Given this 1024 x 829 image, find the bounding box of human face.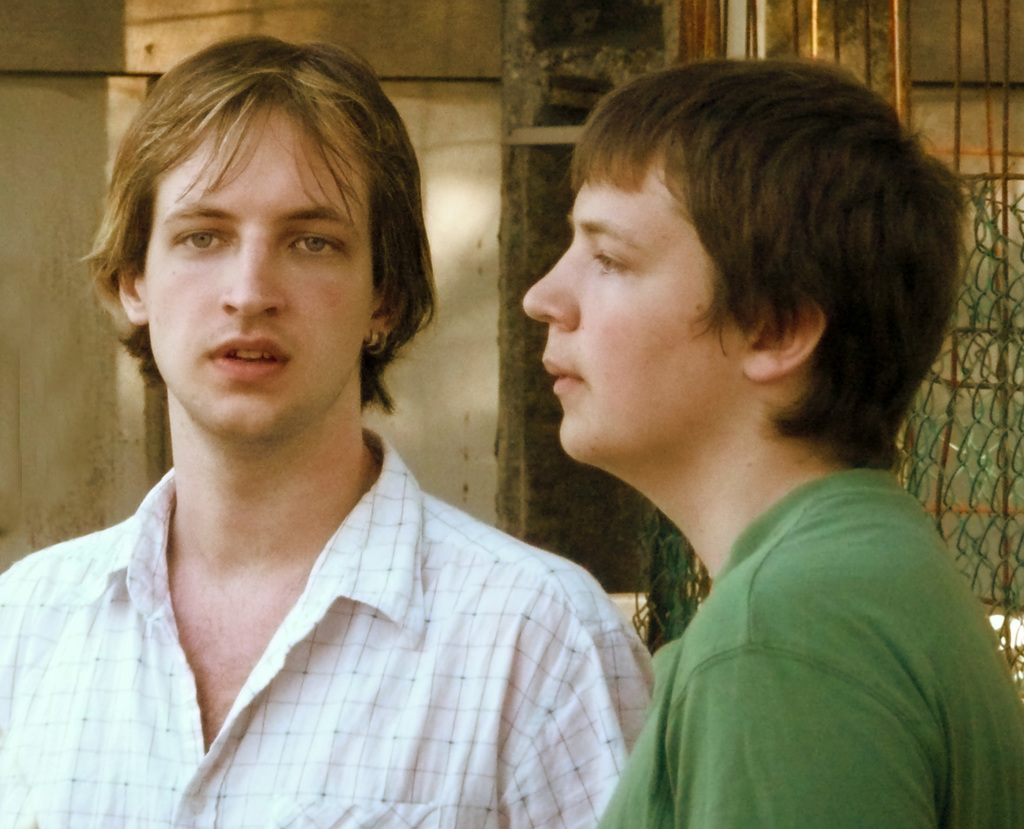
BBox(516, 134, 746, 458).
